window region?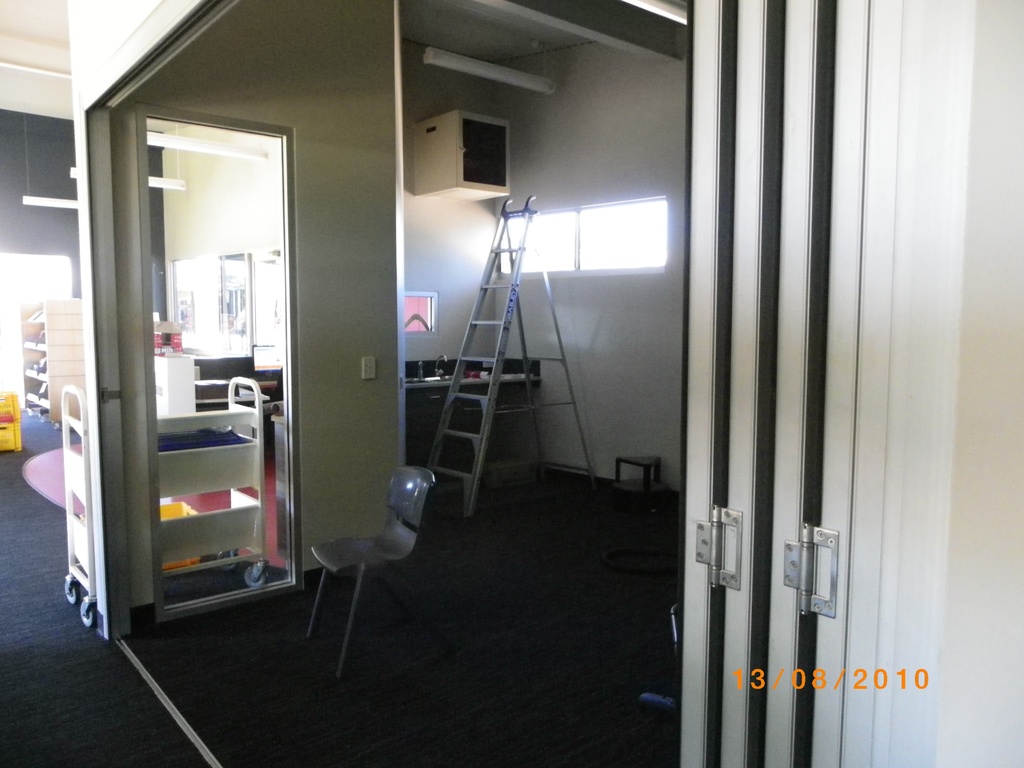
l=0, t=246, r=77, b=405
